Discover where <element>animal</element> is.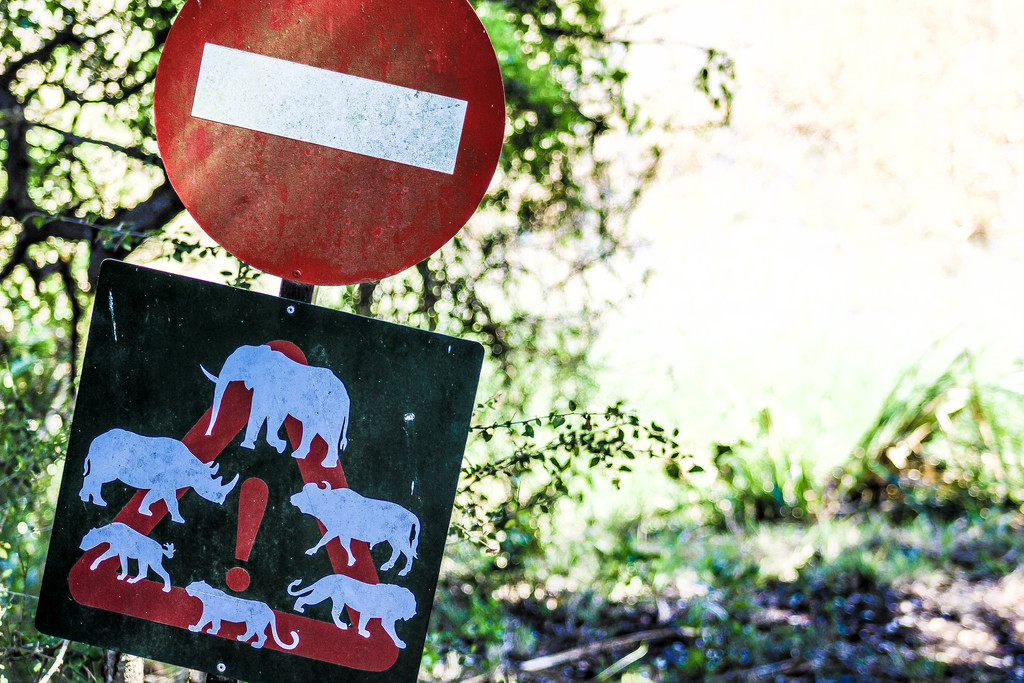
Discovered at [x1=76, y1=428, x2=242, y2=524].
